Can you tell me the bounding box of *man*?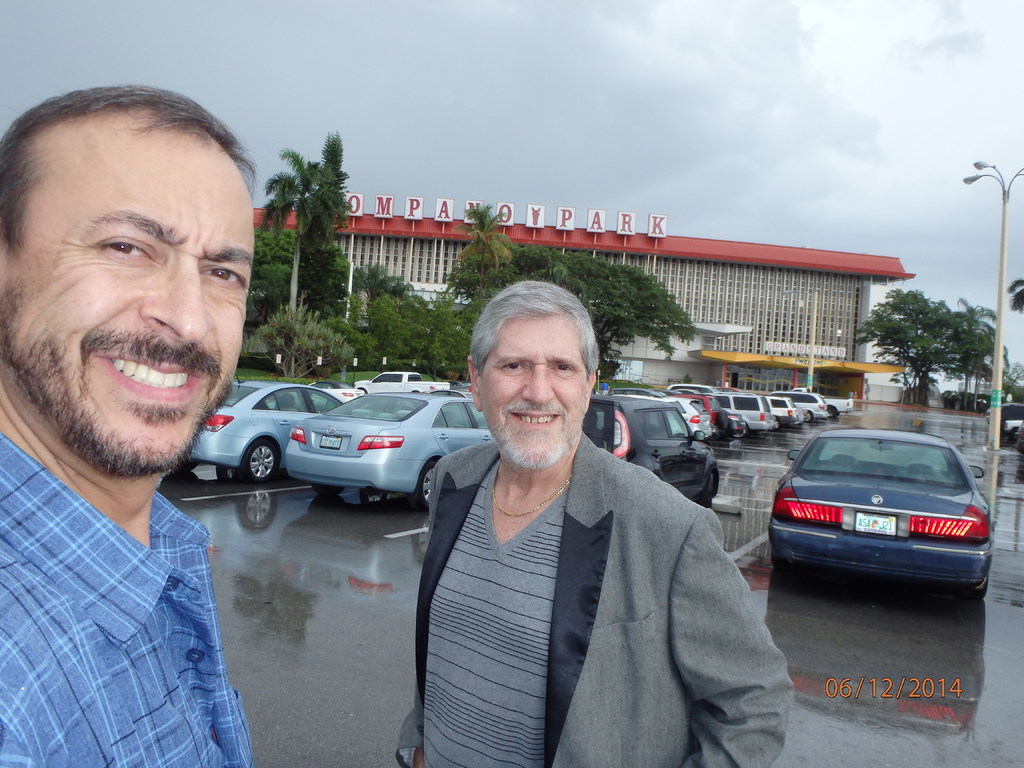
BBox(397, 291, 764, 756).
